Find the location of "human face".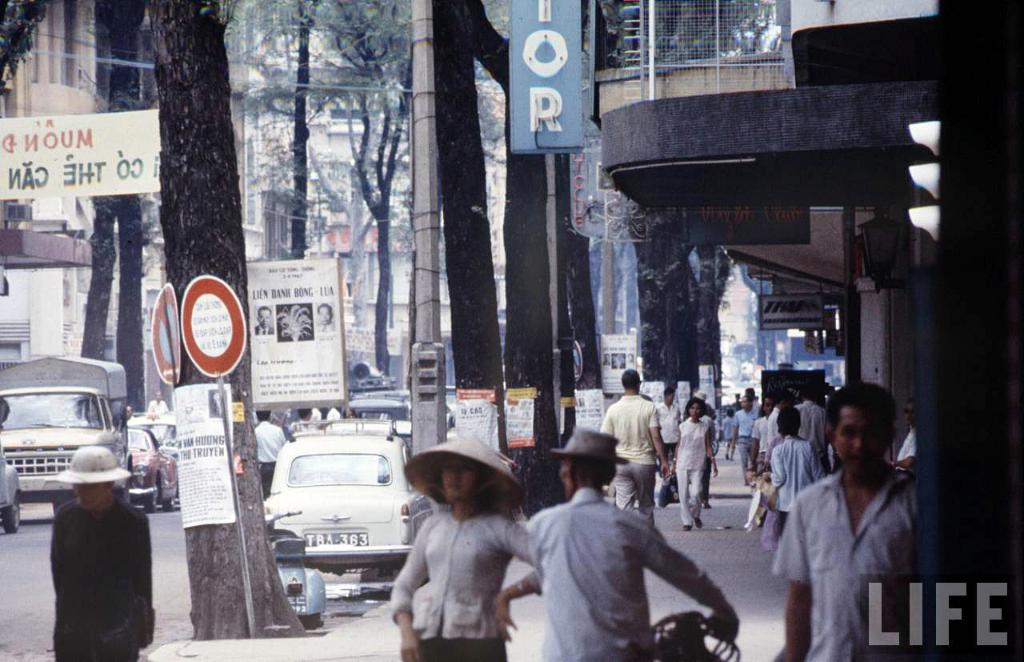
Location: [x1=435, y1=455, x2=473, y2=505].
